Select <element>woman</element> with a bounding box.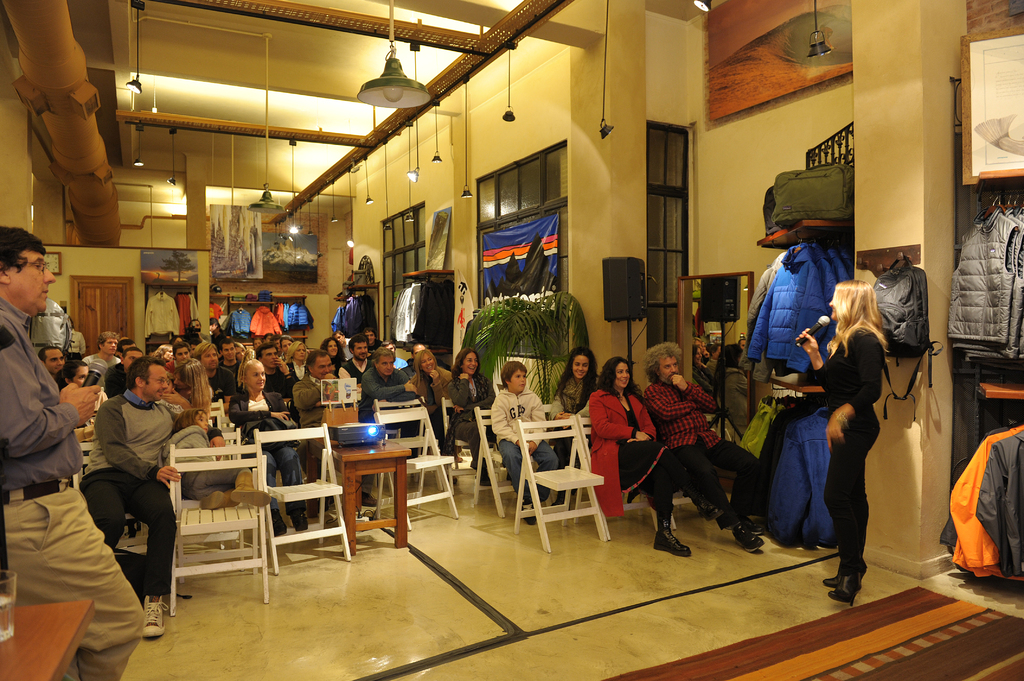
rect(789, 280, 897, 612).
